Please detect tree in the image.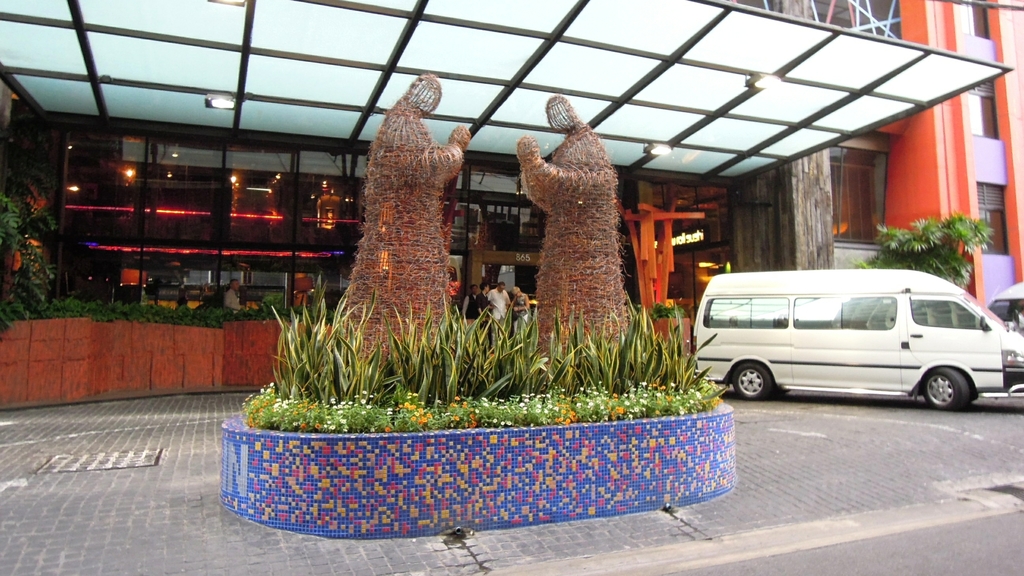
(left=242, top=276, right=714, bottom=433).
